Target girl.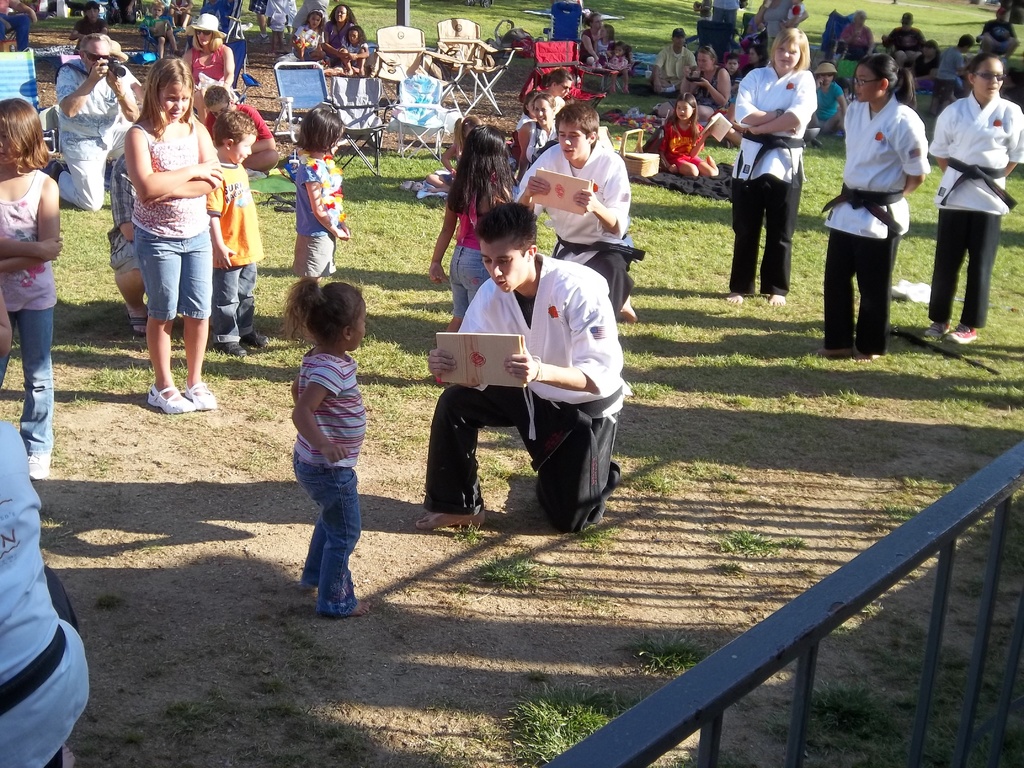
Target region: (left=0, top=95, right=58, bottom=479).
